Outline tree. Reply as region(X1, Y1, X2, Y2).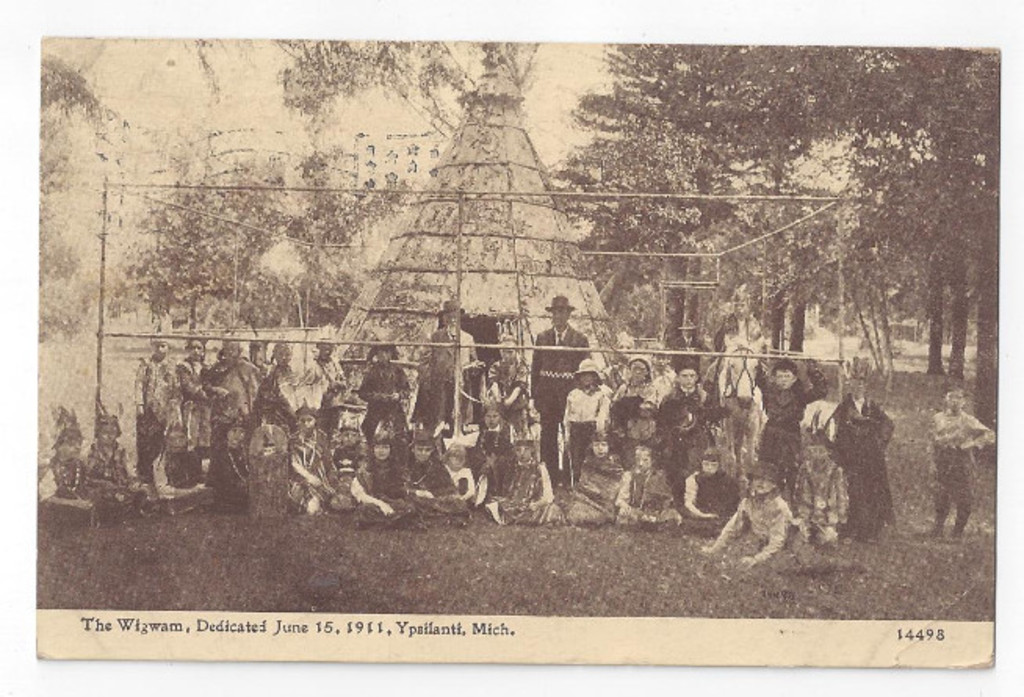
region(542, 39, 766, 349).
